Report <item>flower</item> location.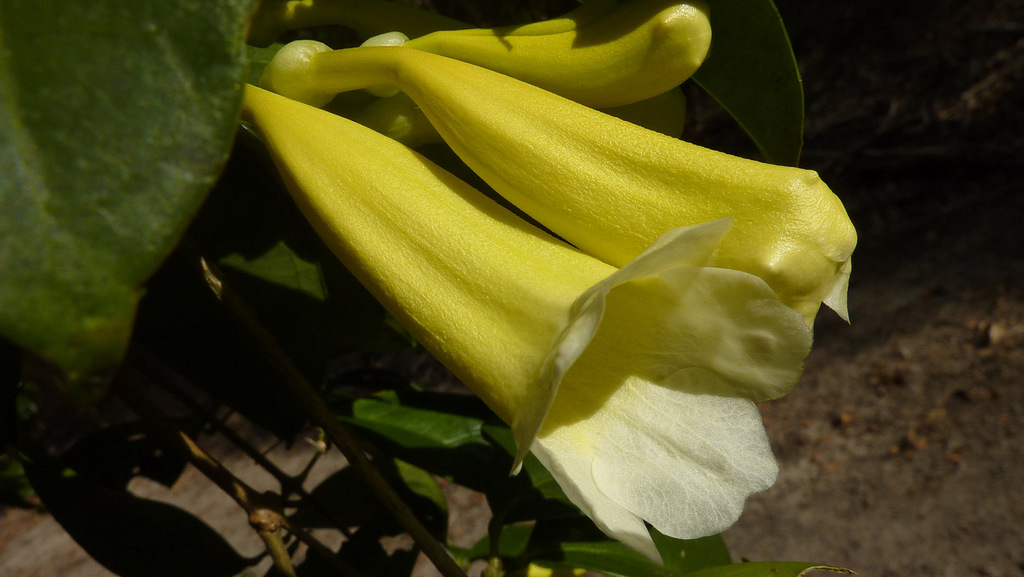
Report: Rect(243, 29, 810, 507).
